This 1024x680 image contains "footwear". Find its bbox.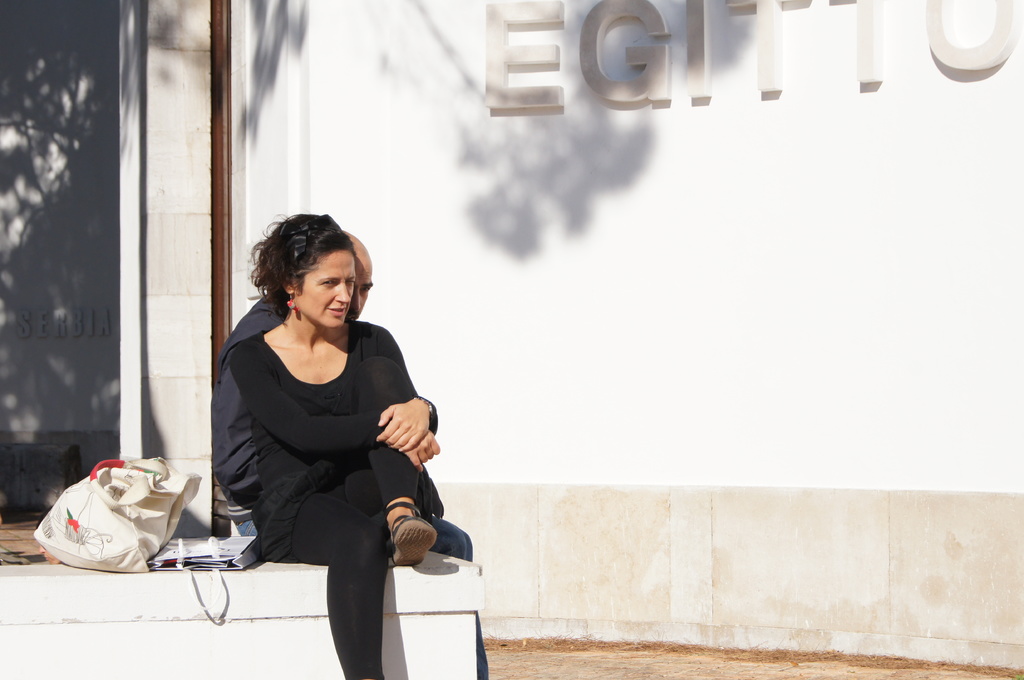
left=383, top=500, right=437, bottom=569.
